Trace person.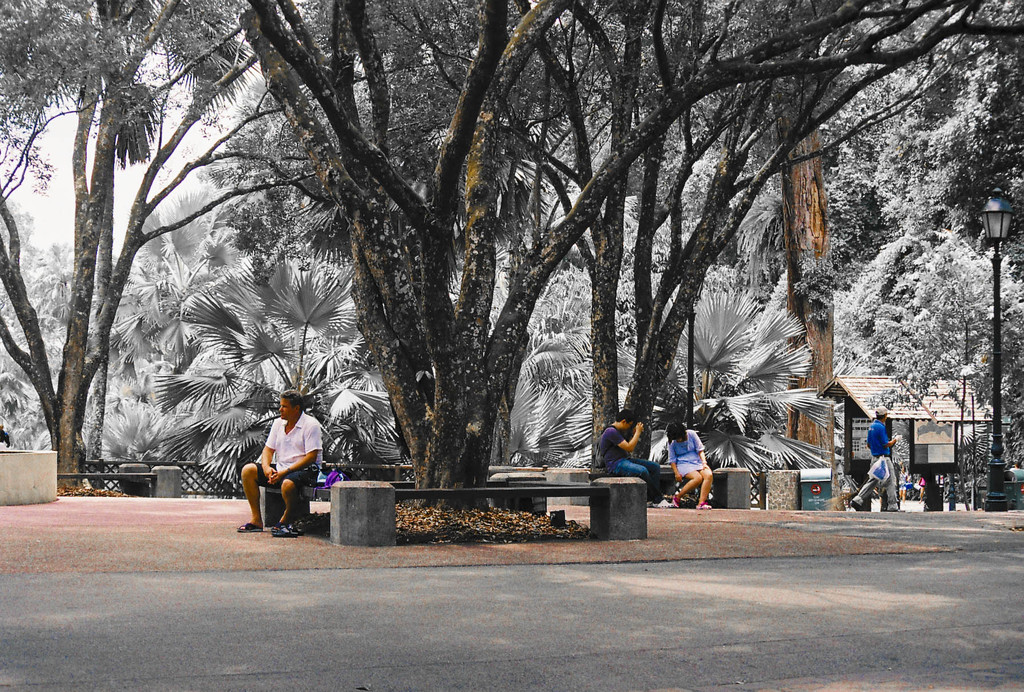
Traced to bbox=[851, 406, 902, 511].
